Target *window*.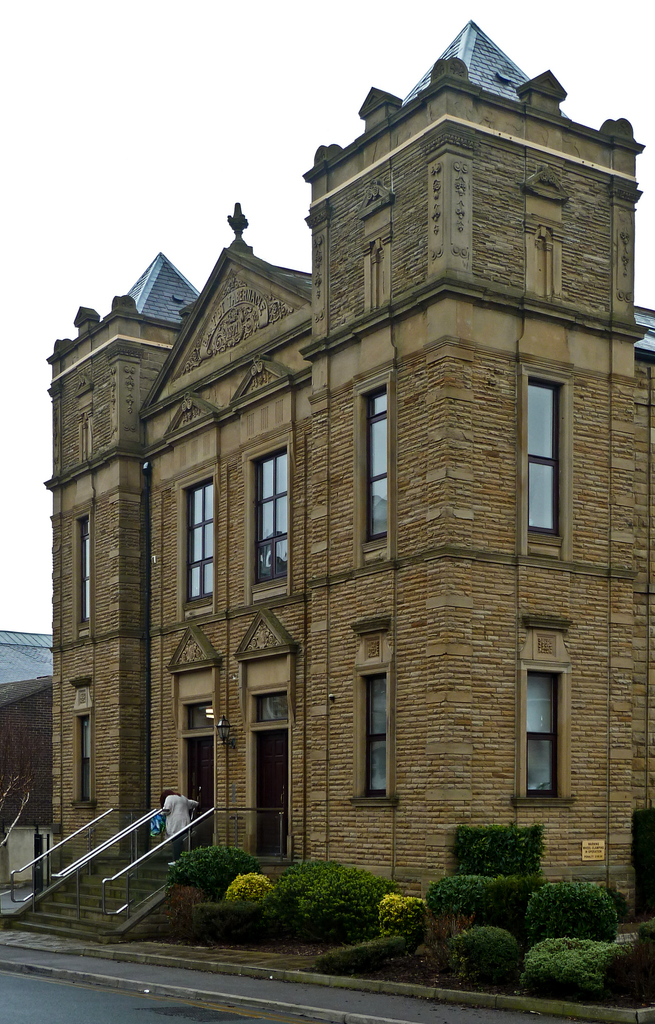
Target region: 182/481/212/606.
